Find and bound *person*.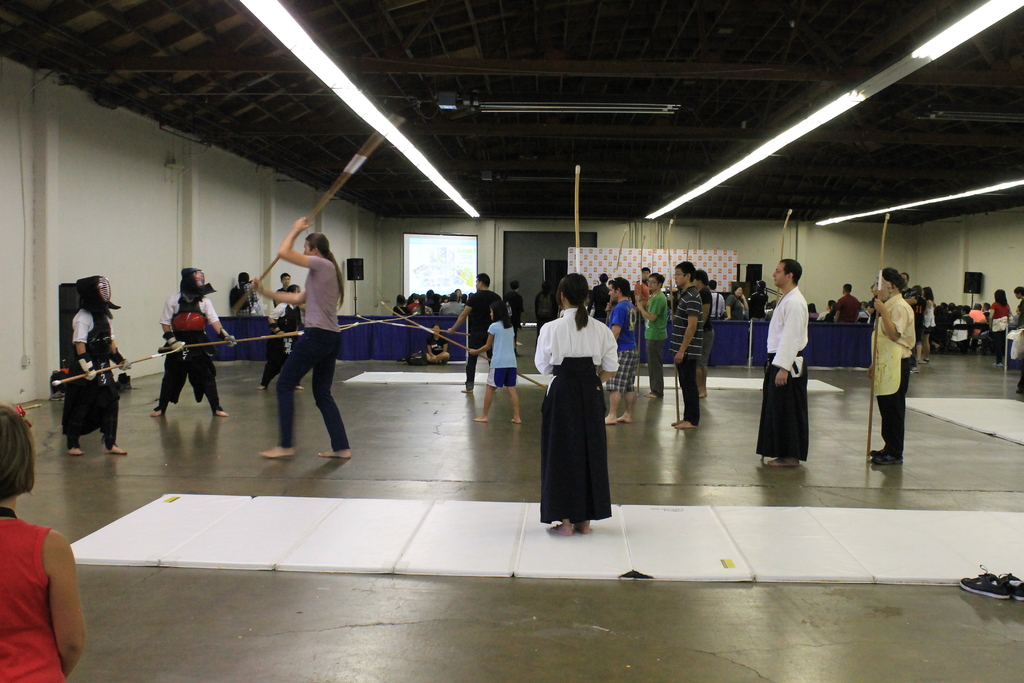
Bound: select_region(672, 262, 706, 432).
